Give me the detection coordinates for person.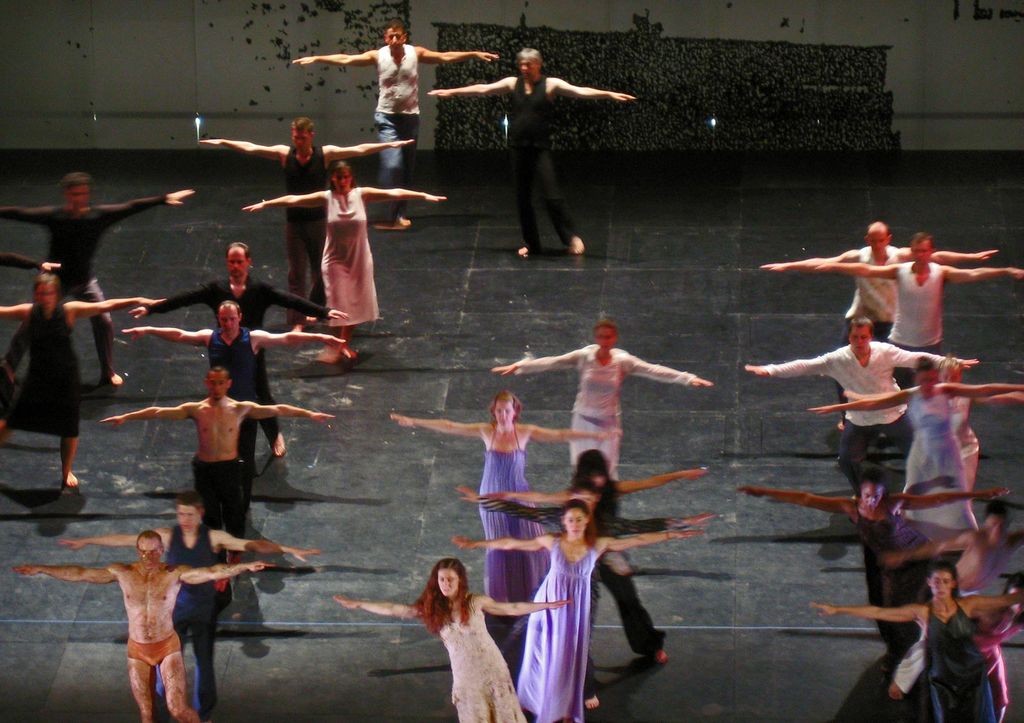
285,23,497,233.
